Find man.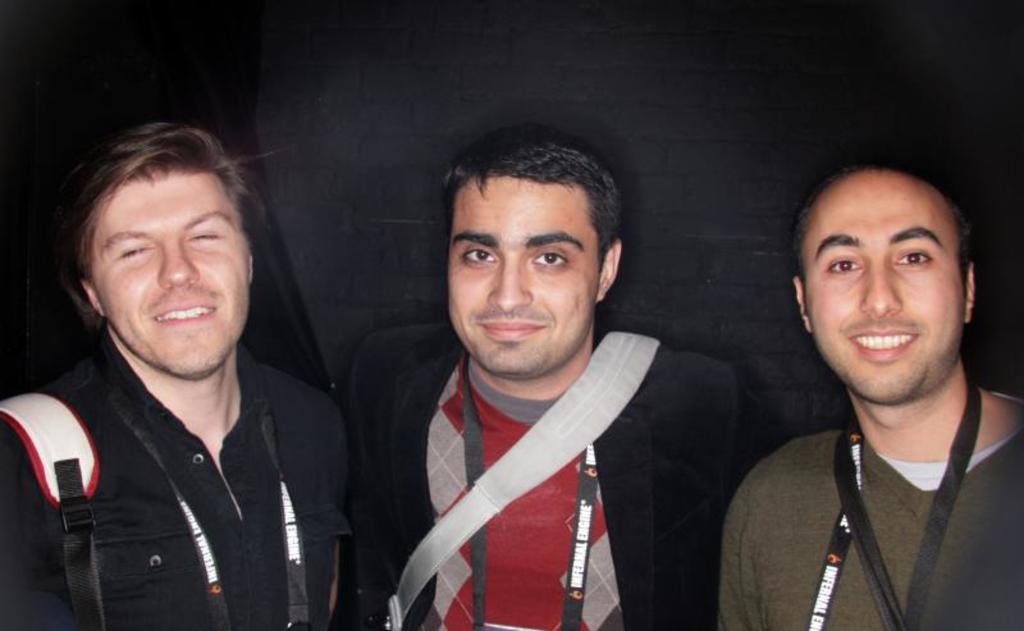
[left=0, top=122, right=349, bottom=630].
